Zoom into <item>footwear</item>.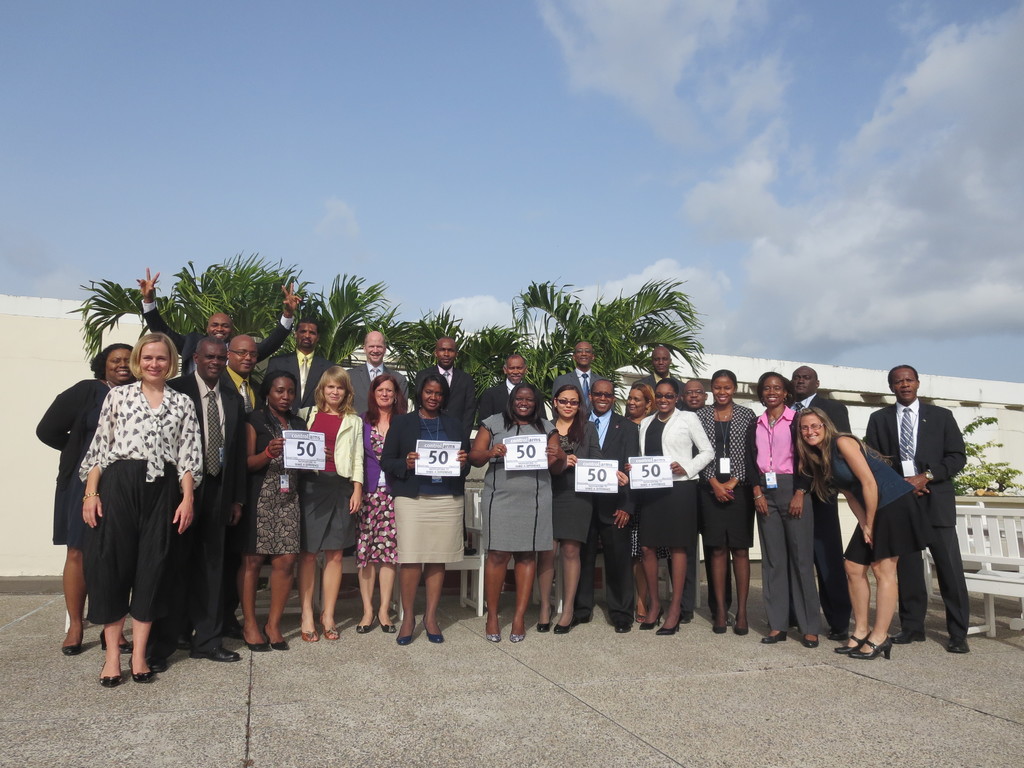
Zoom target: (x1=127, y1=655, x2=166, y2=678).
